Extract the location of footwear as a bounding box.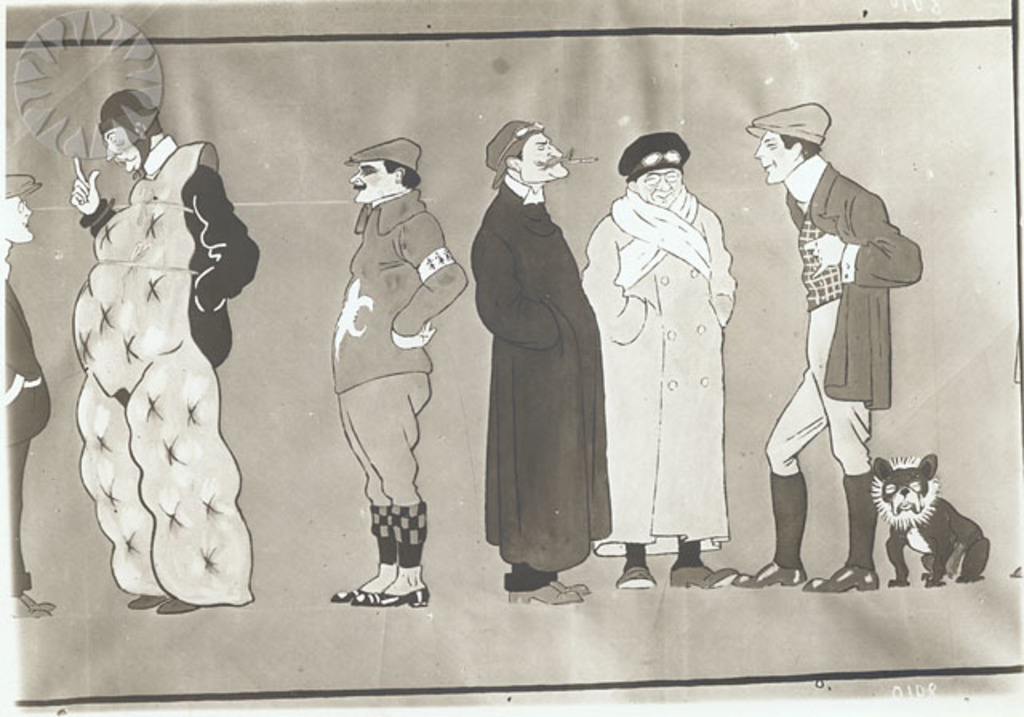
select_region(808, 563, 878, 591).
